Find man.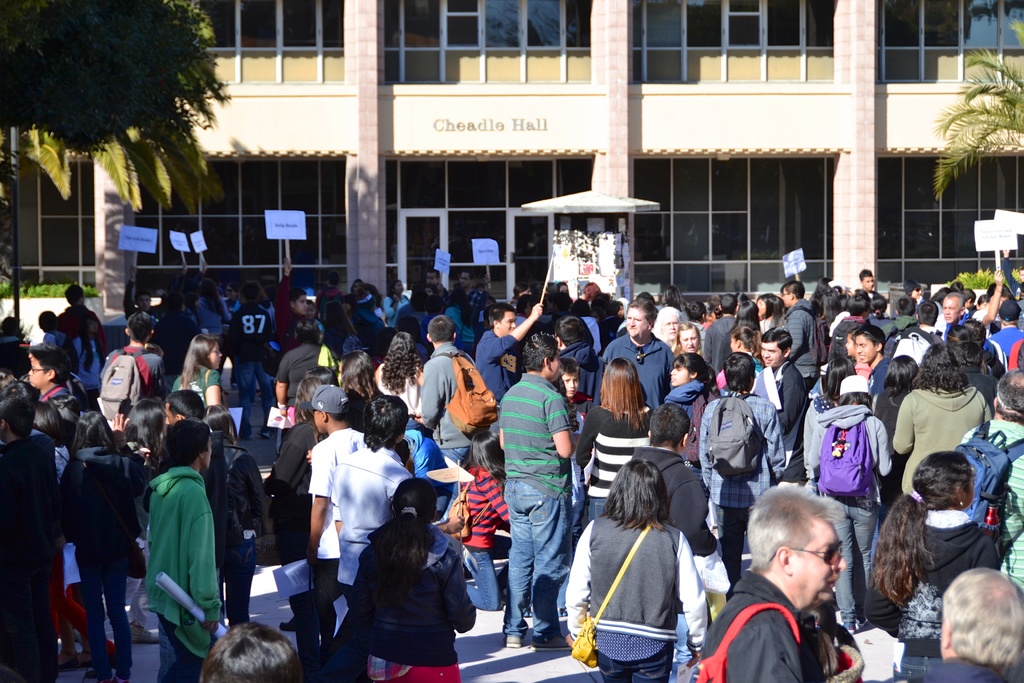
(696, 293, 741, 384).
